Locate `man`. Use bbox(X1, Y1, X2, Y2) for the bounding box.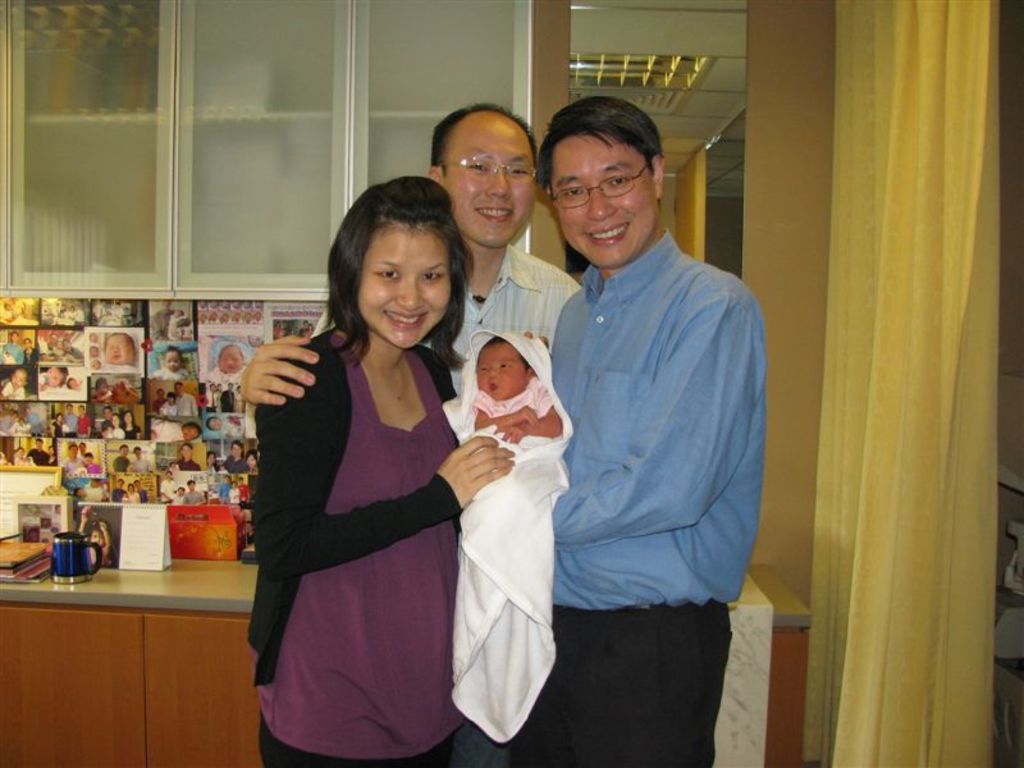
bbox(204, 378, 220, 411).
